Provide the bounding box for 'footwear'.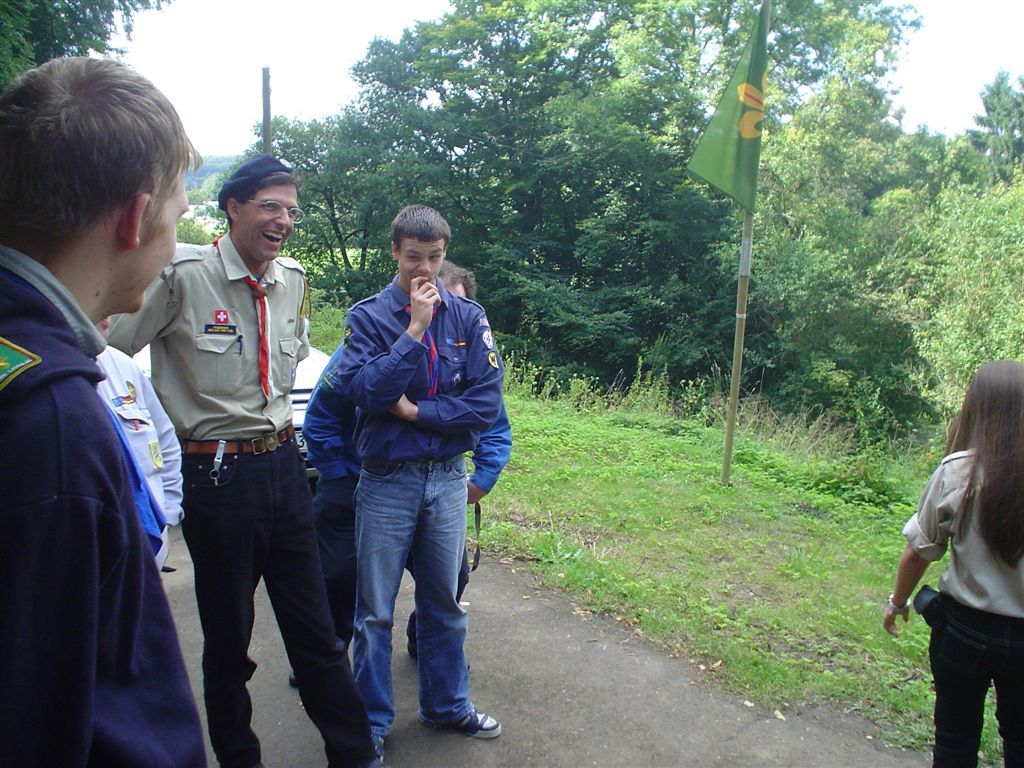
(283,664,300,691).
